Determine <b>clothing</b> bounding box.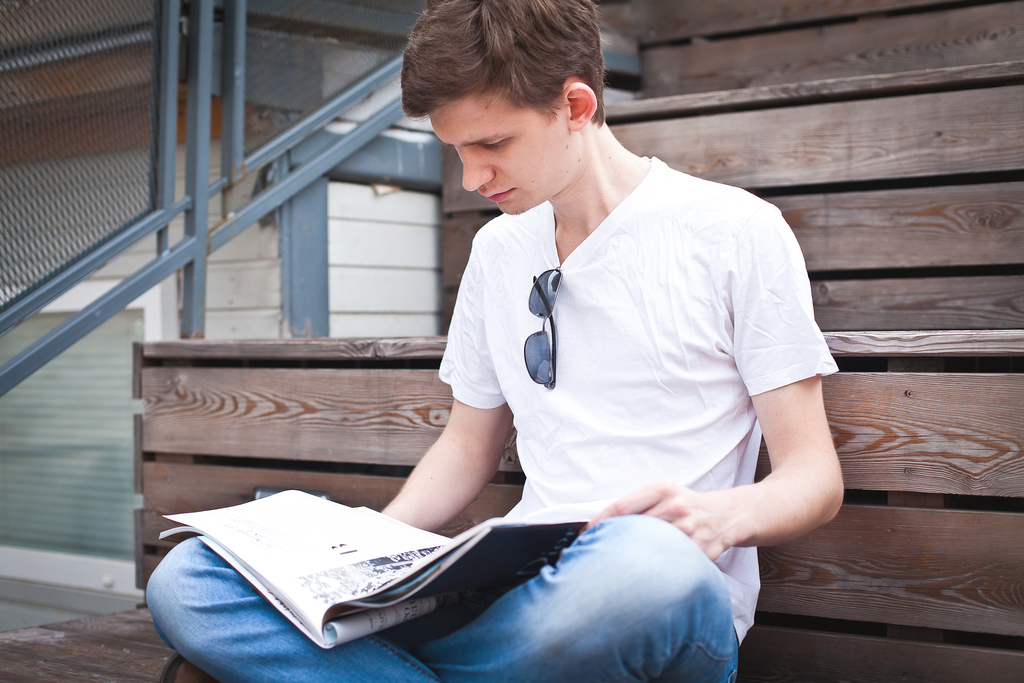
Determined: (x1=146, y1=152, x2=835, y2=682).
